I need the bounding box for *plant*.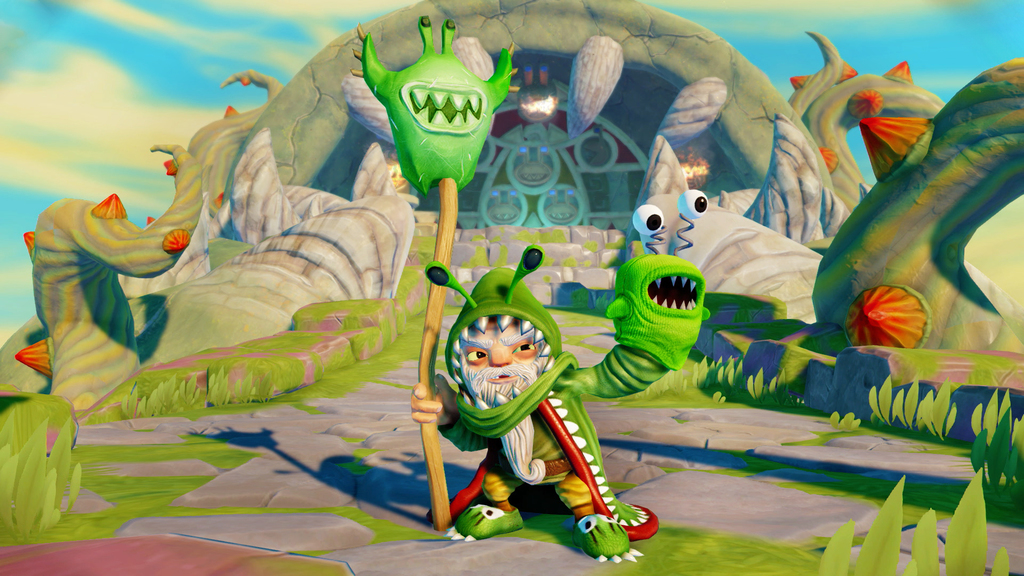
Here it is: {"x1": 820, "y1": 465, "x2": 1012, "y2": 575}.
